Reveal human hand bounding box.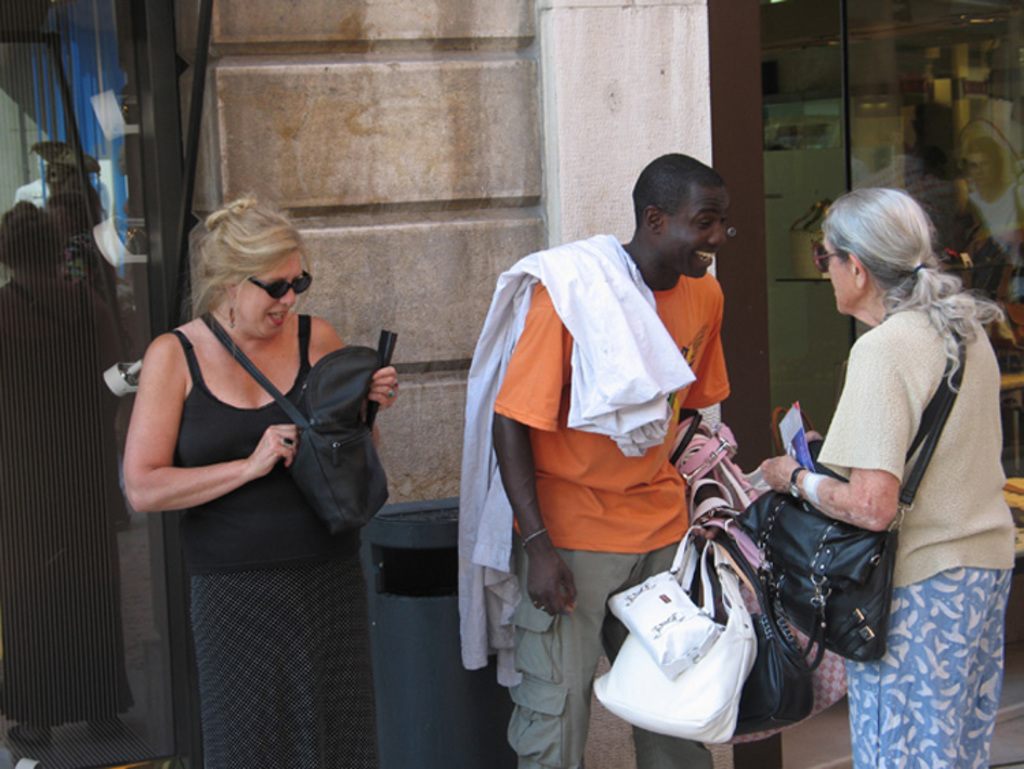
Revealed: box=[248, 418, 302, 471].
